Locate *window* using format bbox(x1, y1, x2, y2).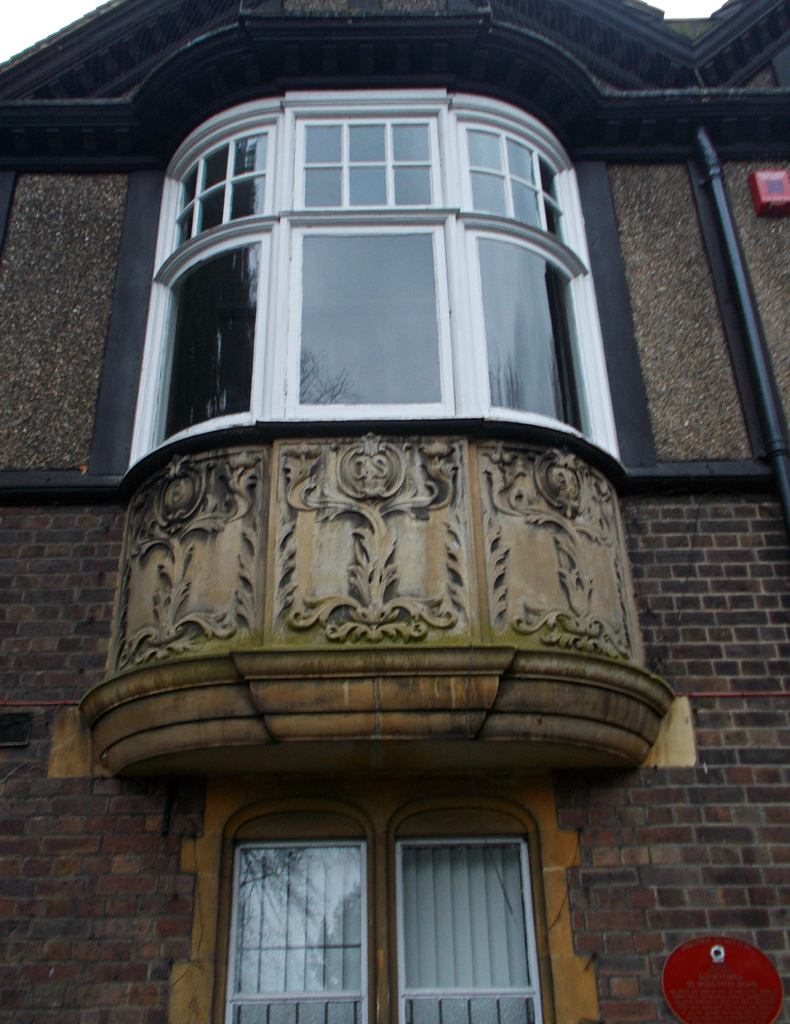
bbox(393, 798, 538, 1023).
